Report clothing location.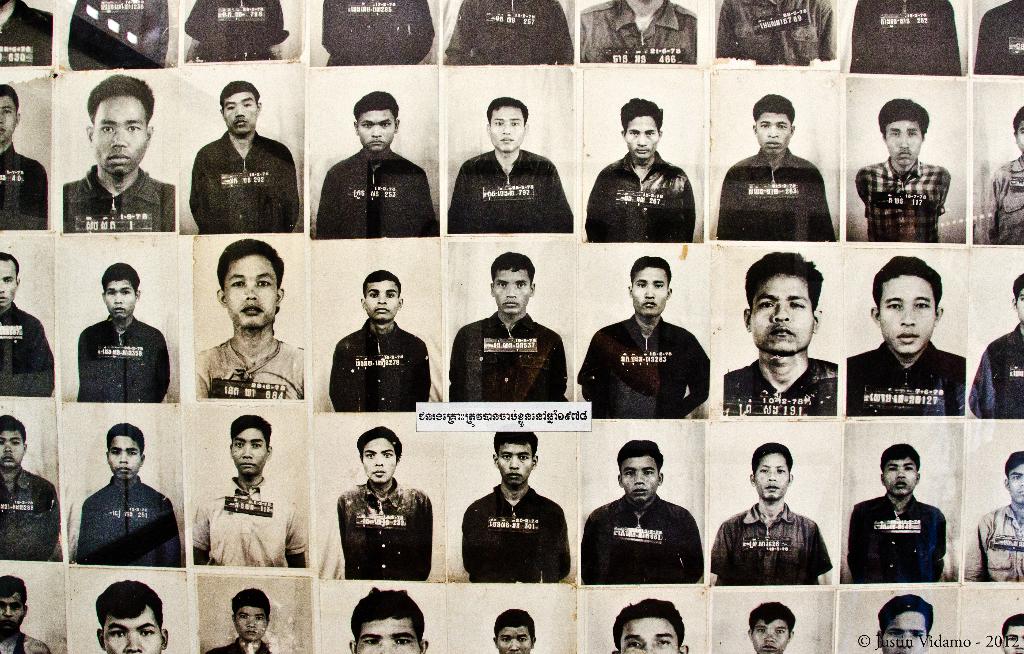
Report: [left=182, top=0, right=292, bottom=65].
